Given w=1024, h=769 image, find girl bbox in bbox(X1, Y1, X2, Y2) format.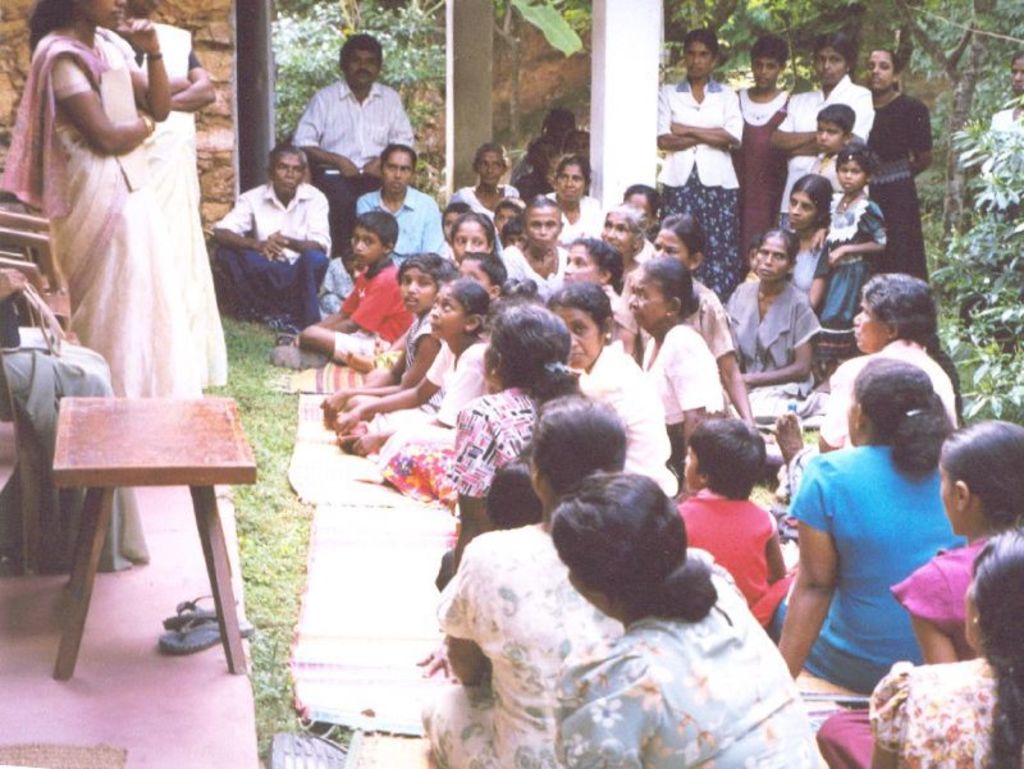
bbox(456, 215, 498, 261).
